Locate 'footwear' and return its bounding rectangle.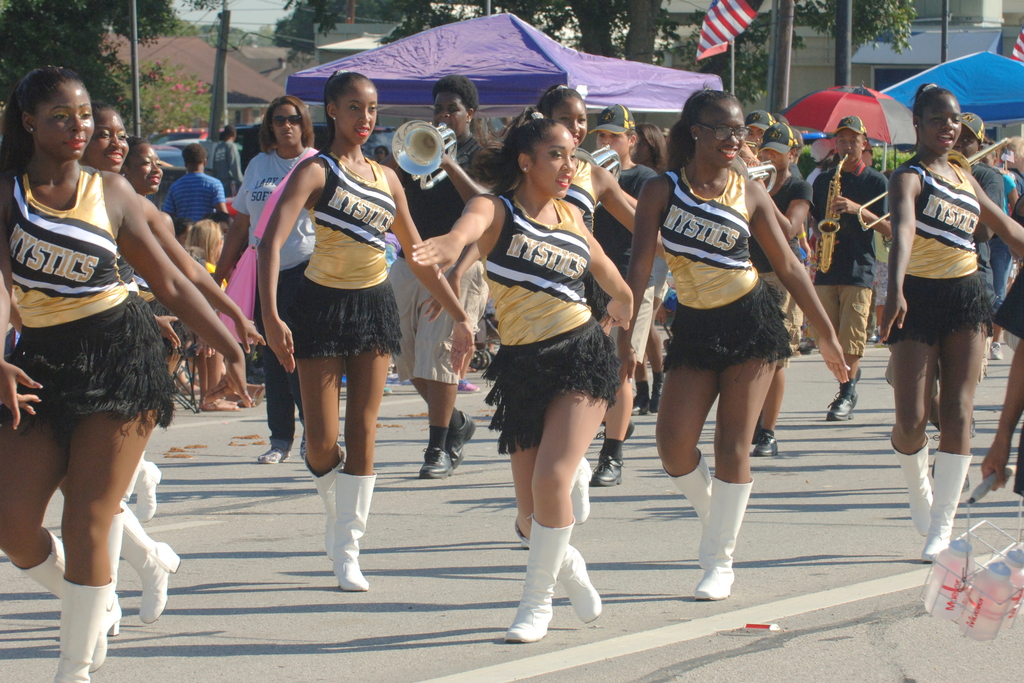
bbox=[826, 376, 861, 423].
